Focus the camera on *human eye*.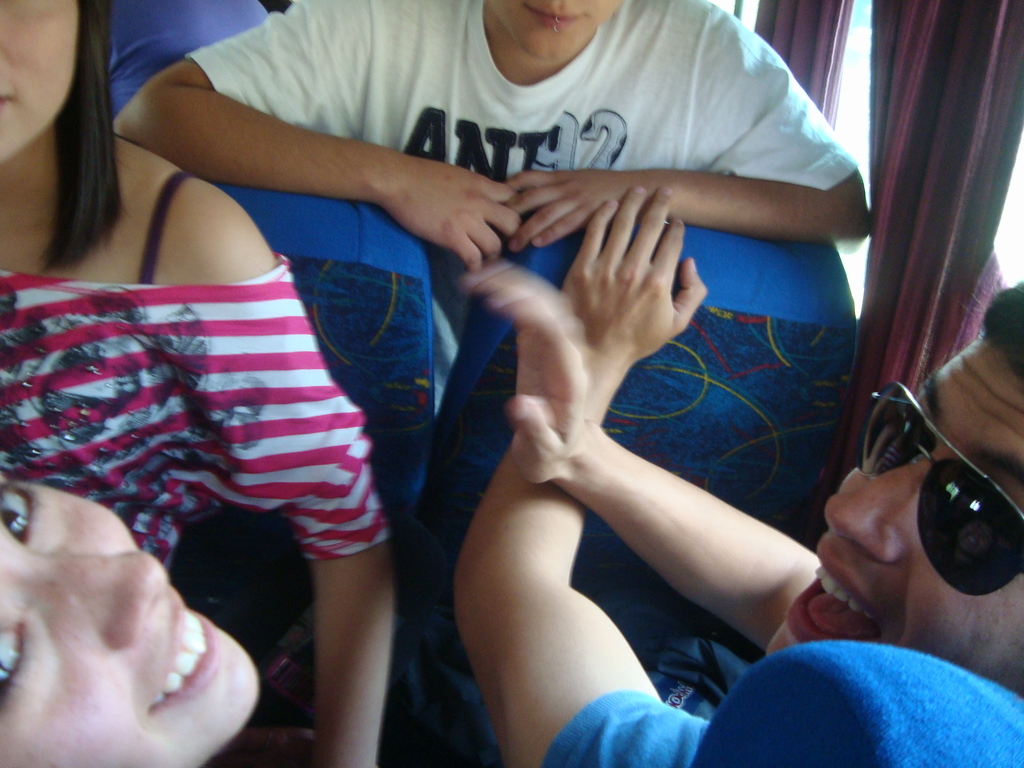
Focus region: (x1=0, y1=602, x2=39, y2=722).
